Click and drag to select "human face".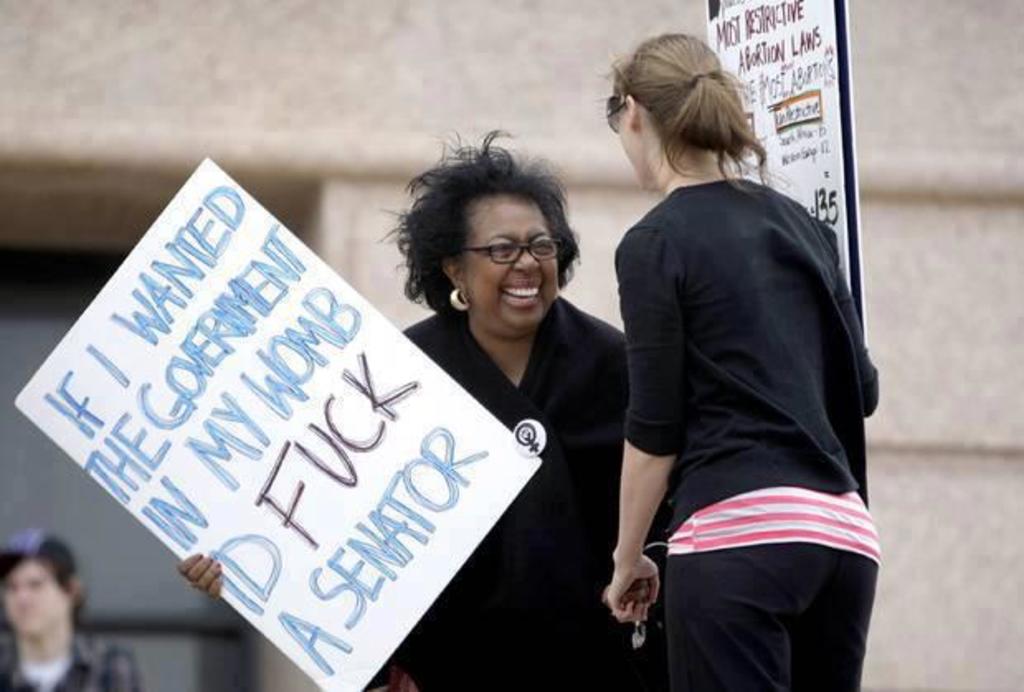
Selection: (left=464, top=197, right=563, bottom=329).
